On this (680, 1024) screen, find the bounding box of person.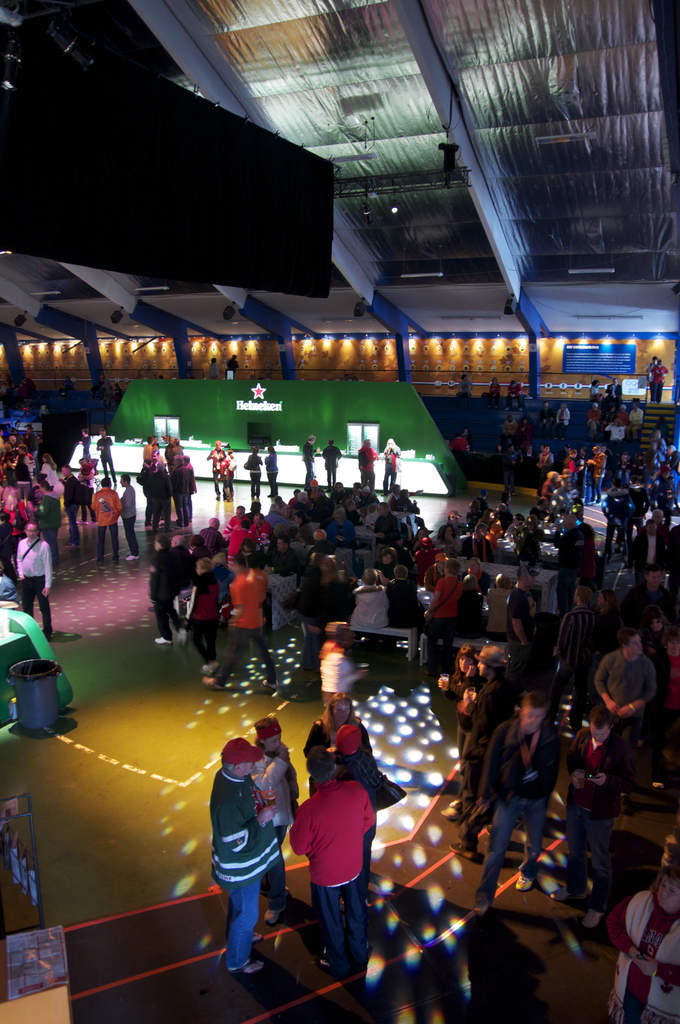
Bounding box: <bbox>385, 435, 404, 493</bbox>.
